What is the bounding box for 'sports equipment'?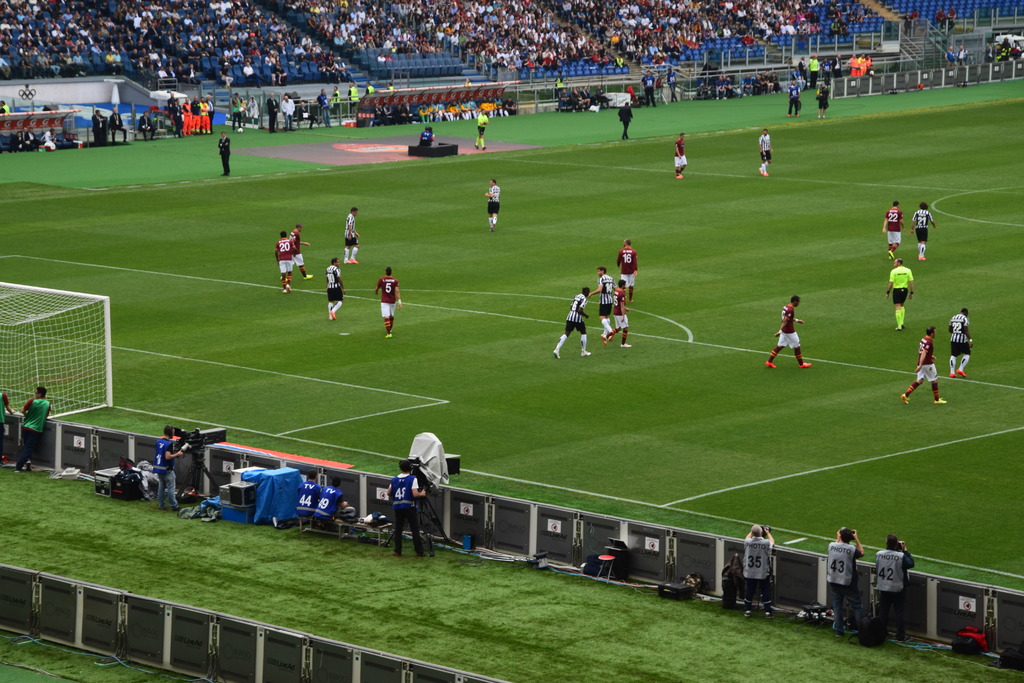
bbox=[340, 255, 362, 265].
